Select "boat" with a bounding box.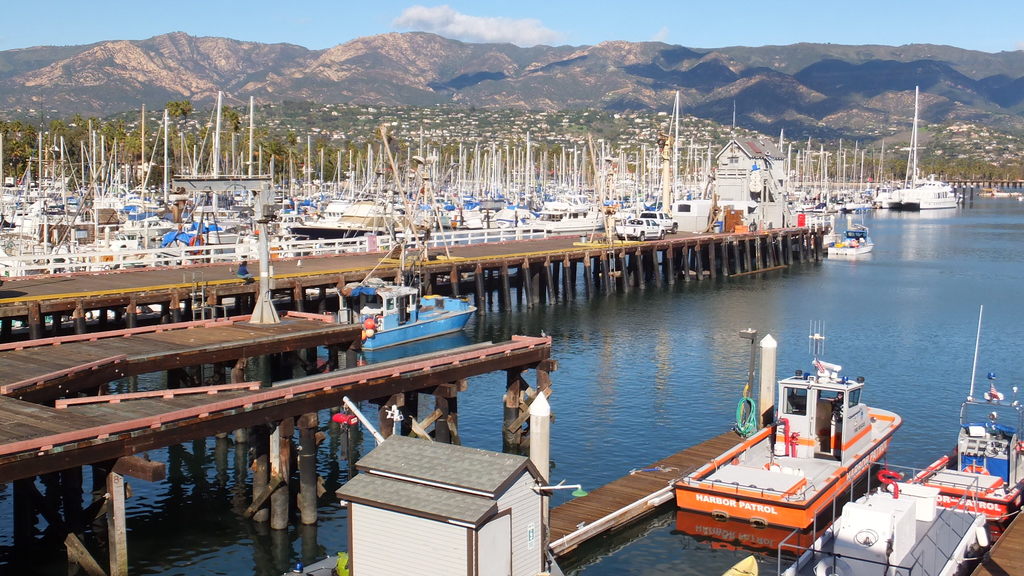
667/323/936/557.
